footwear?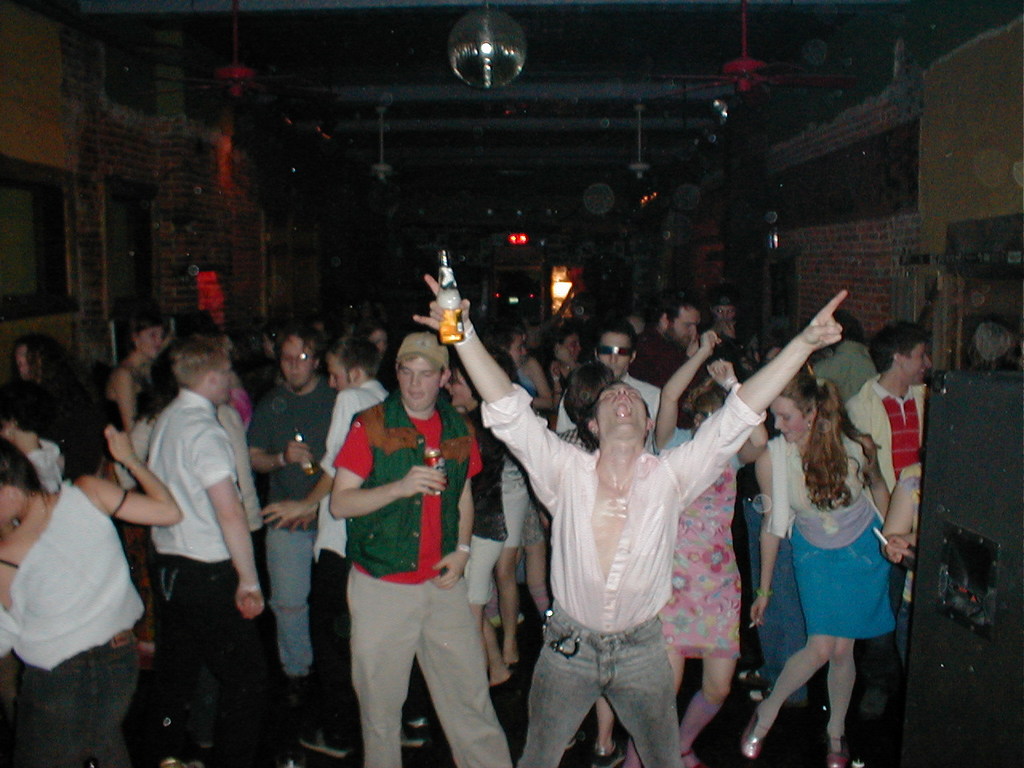
bbox=(487, 666, 509, 689)
